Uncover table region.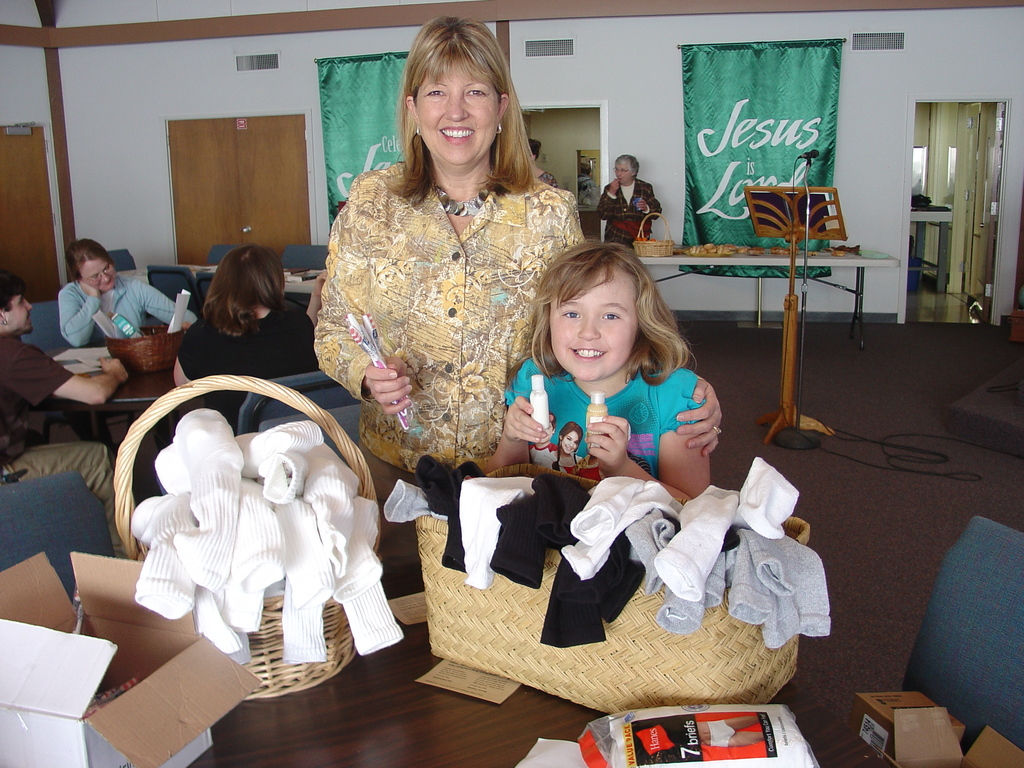
Uncovered: (x1=184, y1=573, x2=886, y2=766).
